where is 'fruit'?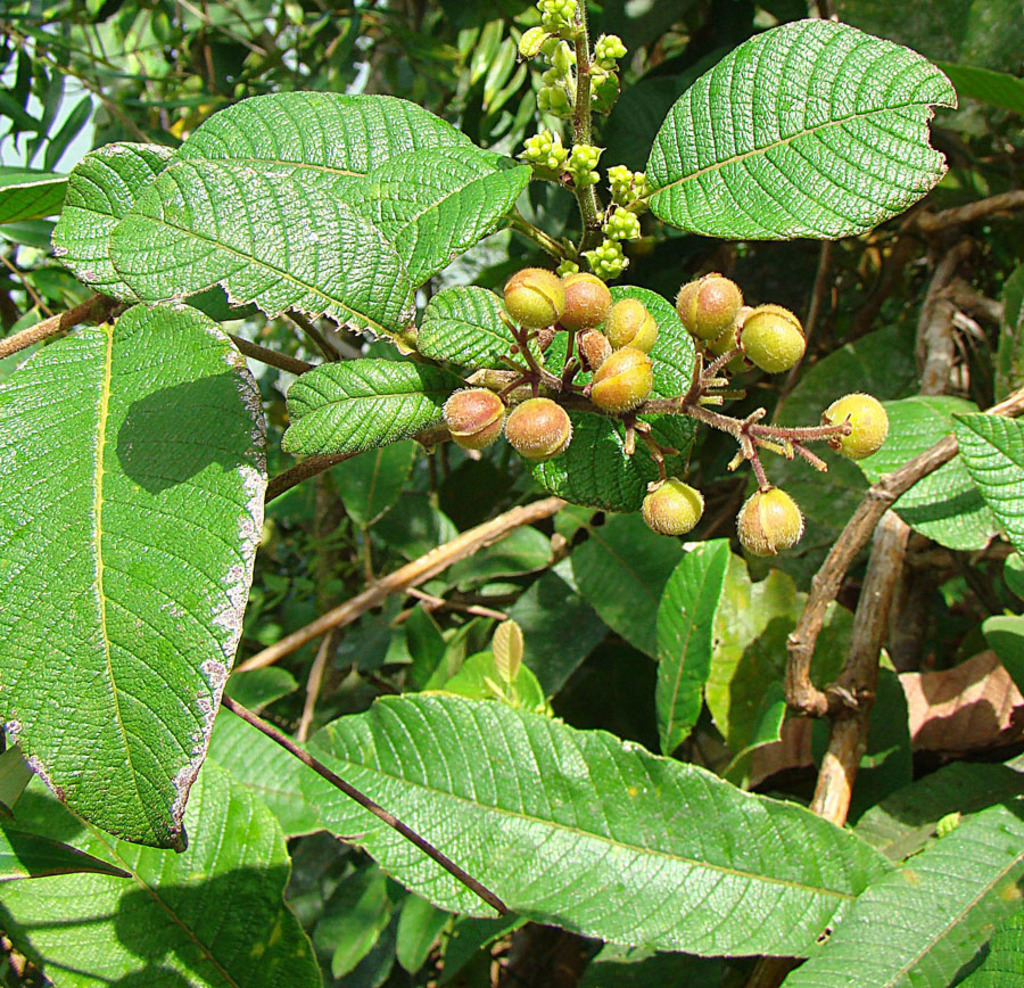
locate(586, 345, 655, 418).
